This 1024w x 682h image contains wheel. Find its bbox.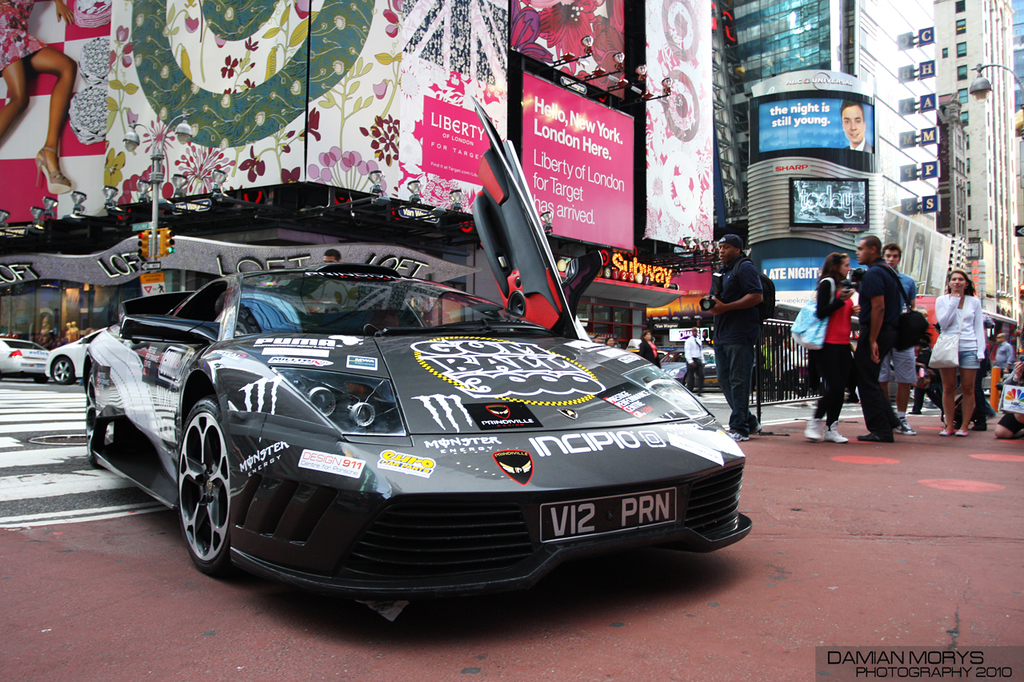
(left=171, top=398, right=226, bottom=584).
